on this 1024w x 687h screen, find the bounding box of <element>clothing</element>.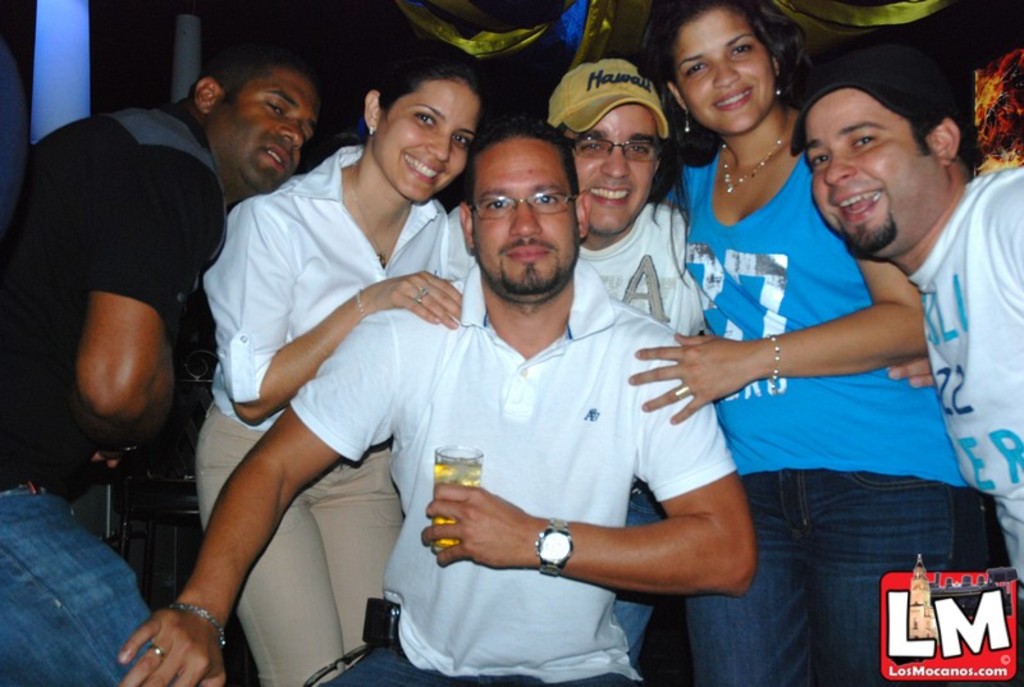
Bounding box: {"left": 0, "top": 105, "right": 221, "bottom": 686}.
